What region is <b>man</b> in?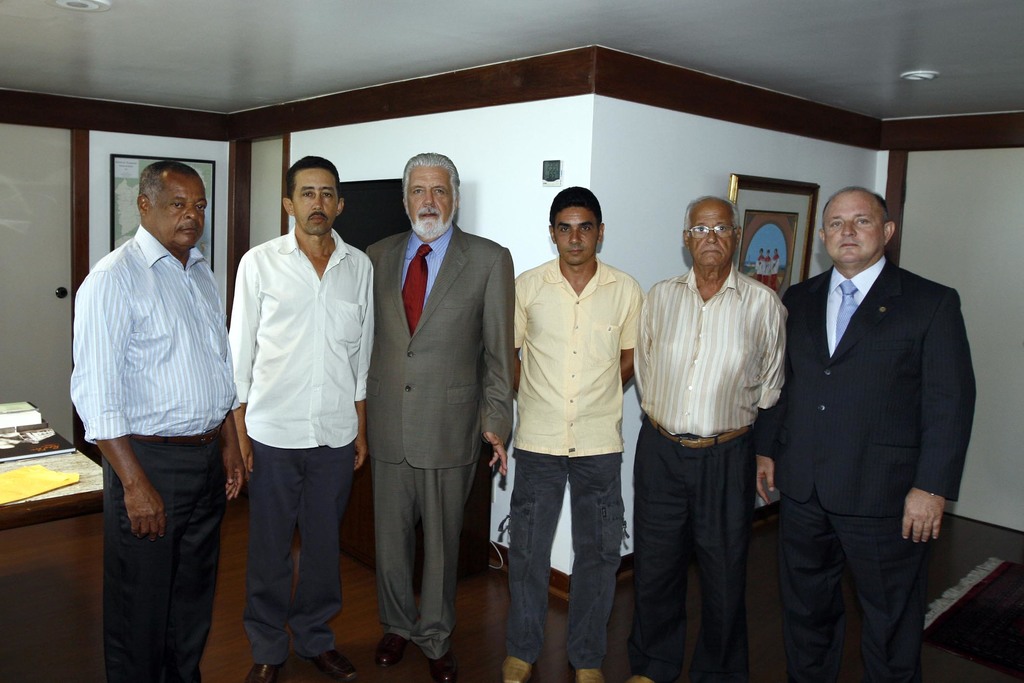
l=508, t=187, r=640, b=682.
